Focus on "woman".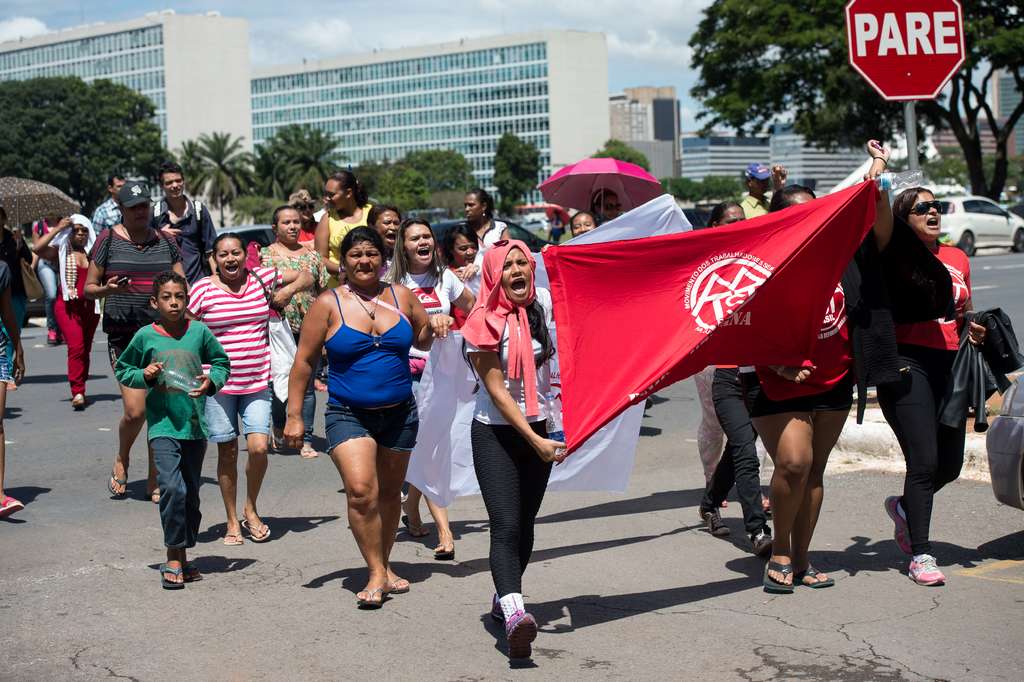
Focused at 291 226 431 606.
